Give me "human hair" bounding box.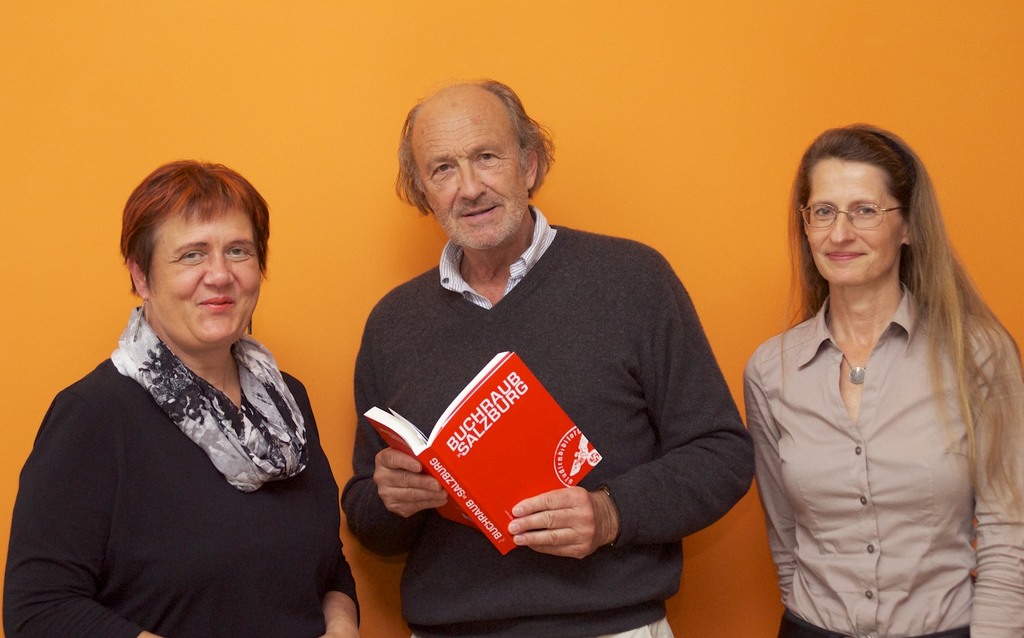
393, 80, 546, 227.
